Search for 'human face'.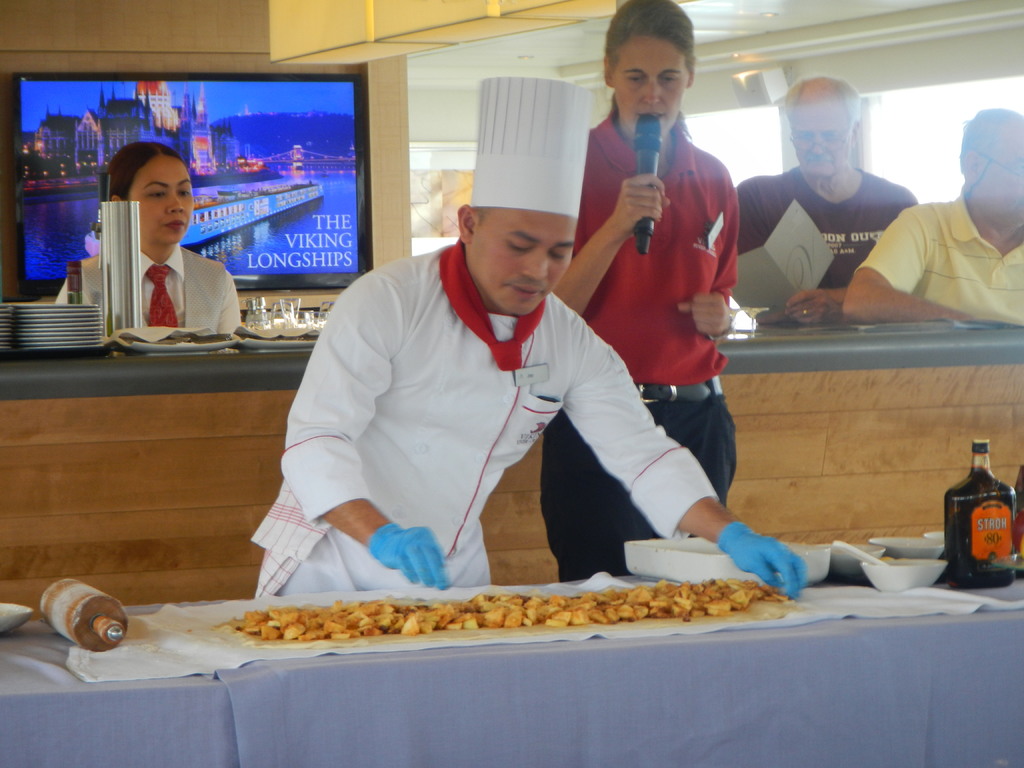
Found at x1=613, y1=37, x2=683, y2=143.
